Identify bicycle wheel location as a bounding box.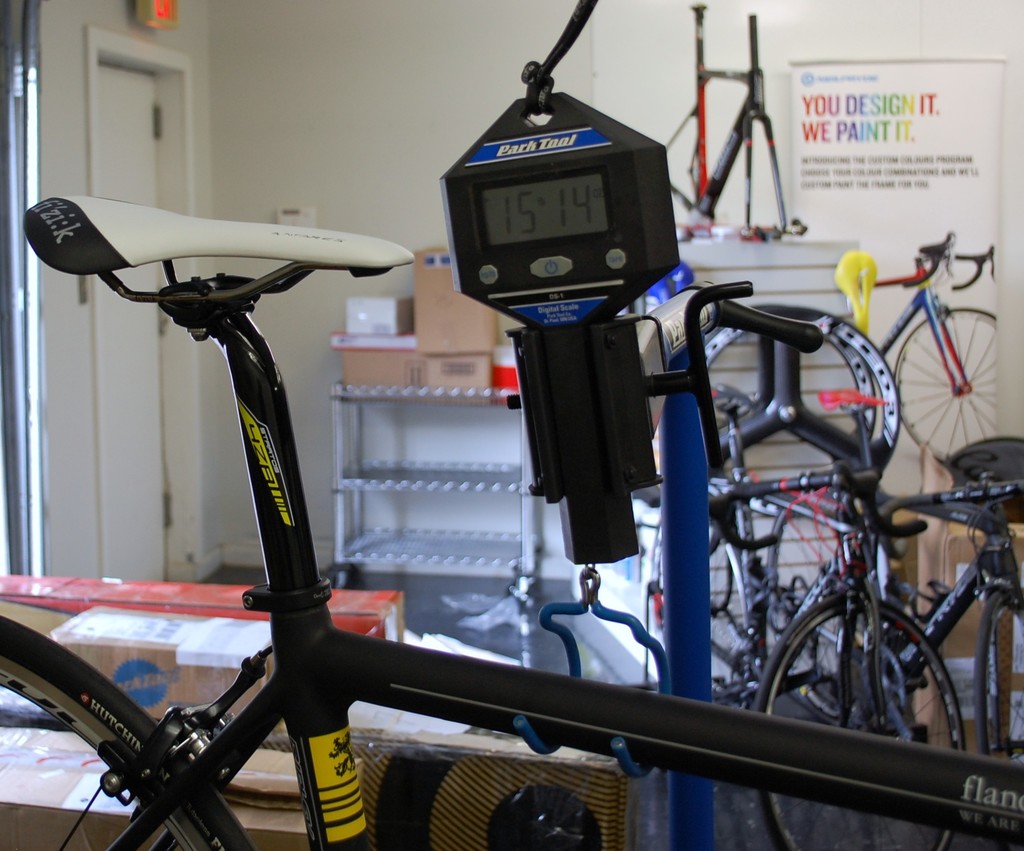
Rect(895, 278, 1006, 488).
